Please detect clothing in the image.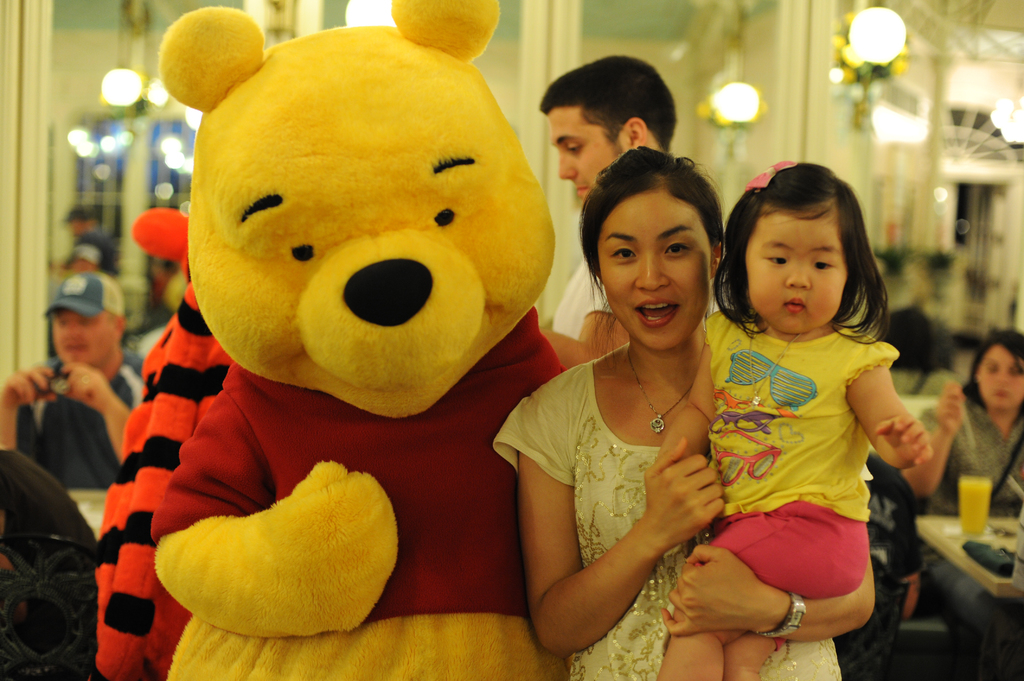
171/615/548/680.
